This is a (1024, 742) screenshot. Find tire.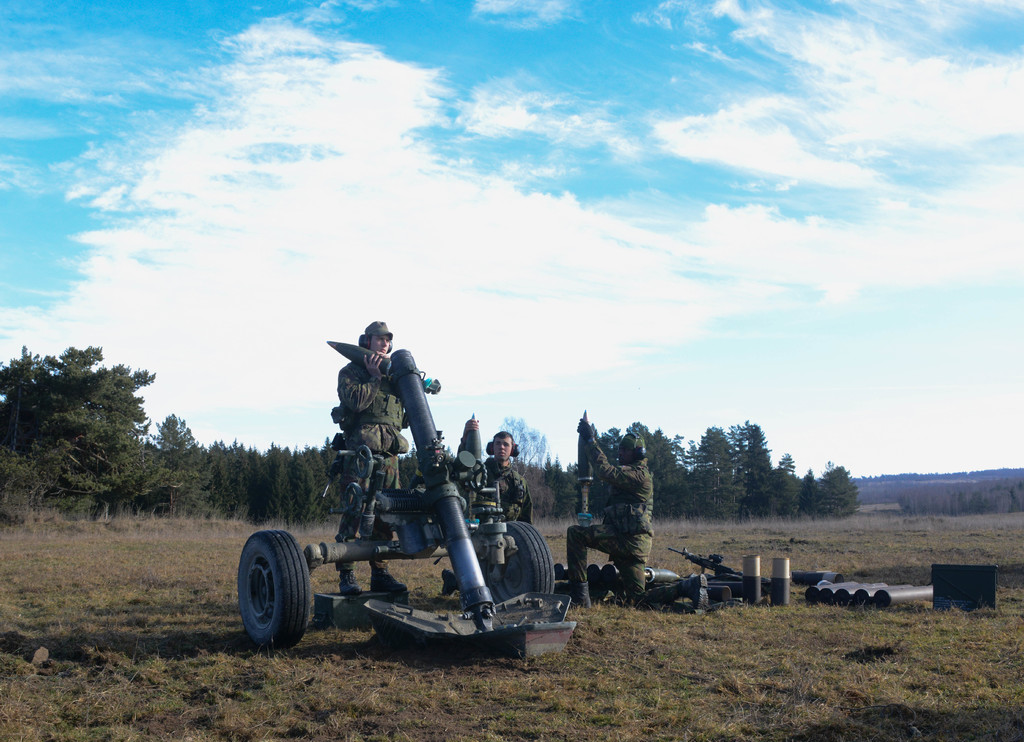
Bounding box: <region>237, 531, 312, 644</region>.
